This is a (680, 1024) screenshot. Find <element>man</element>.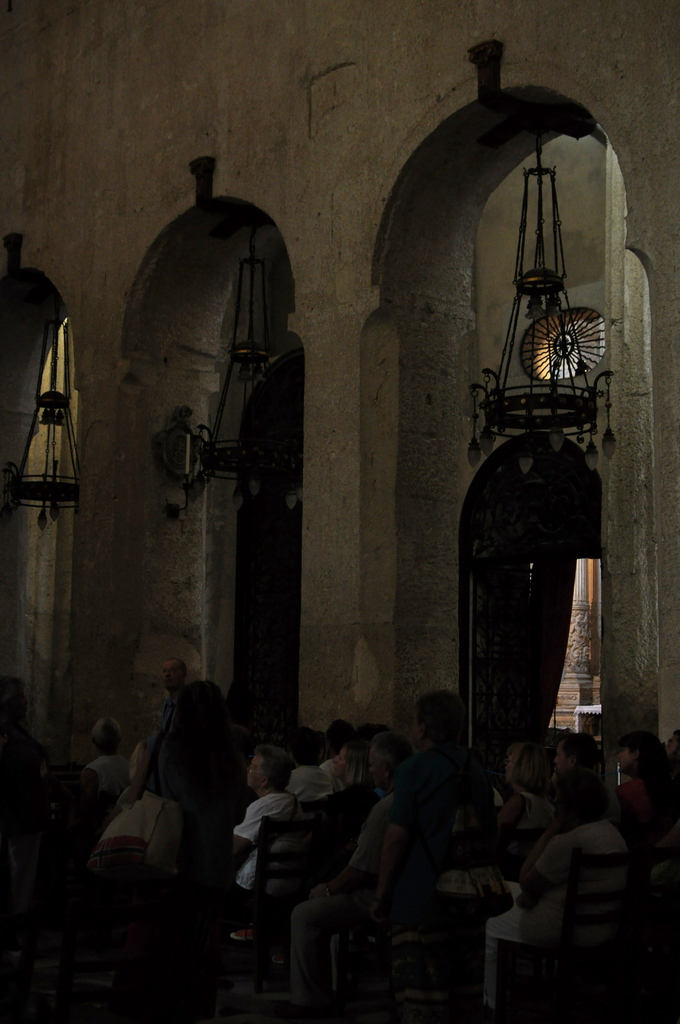
Bounding box: select_region(286, 732, 406, 1009).
